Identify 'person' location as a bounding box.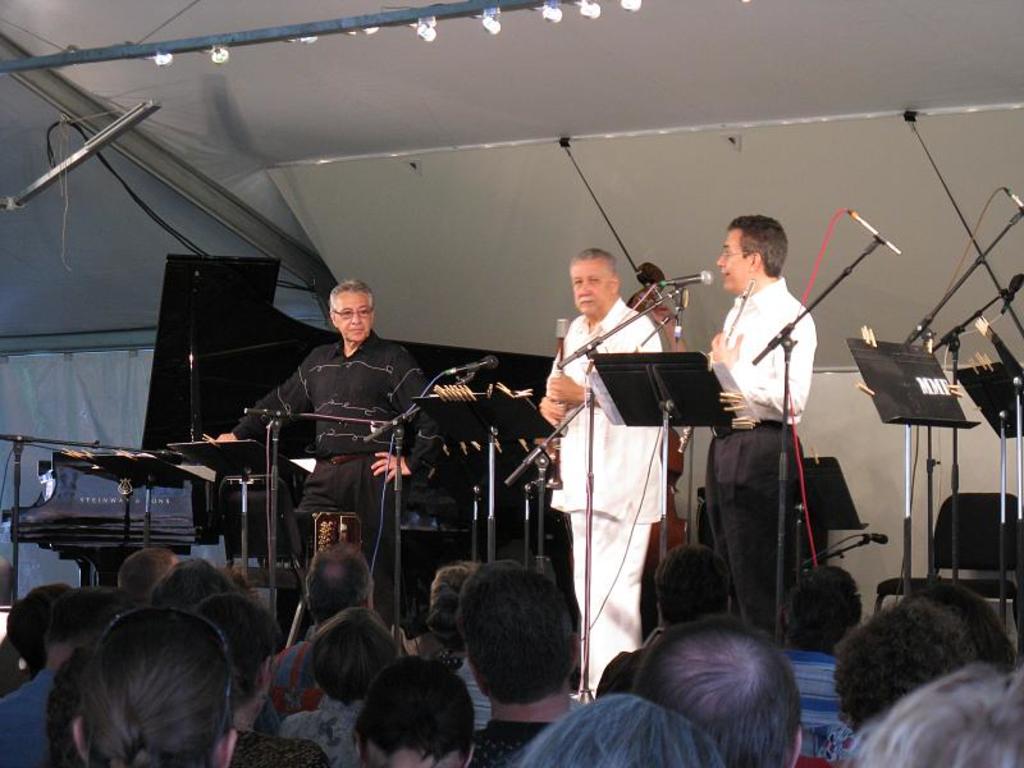
select_region(653, 547, 727, 631).
